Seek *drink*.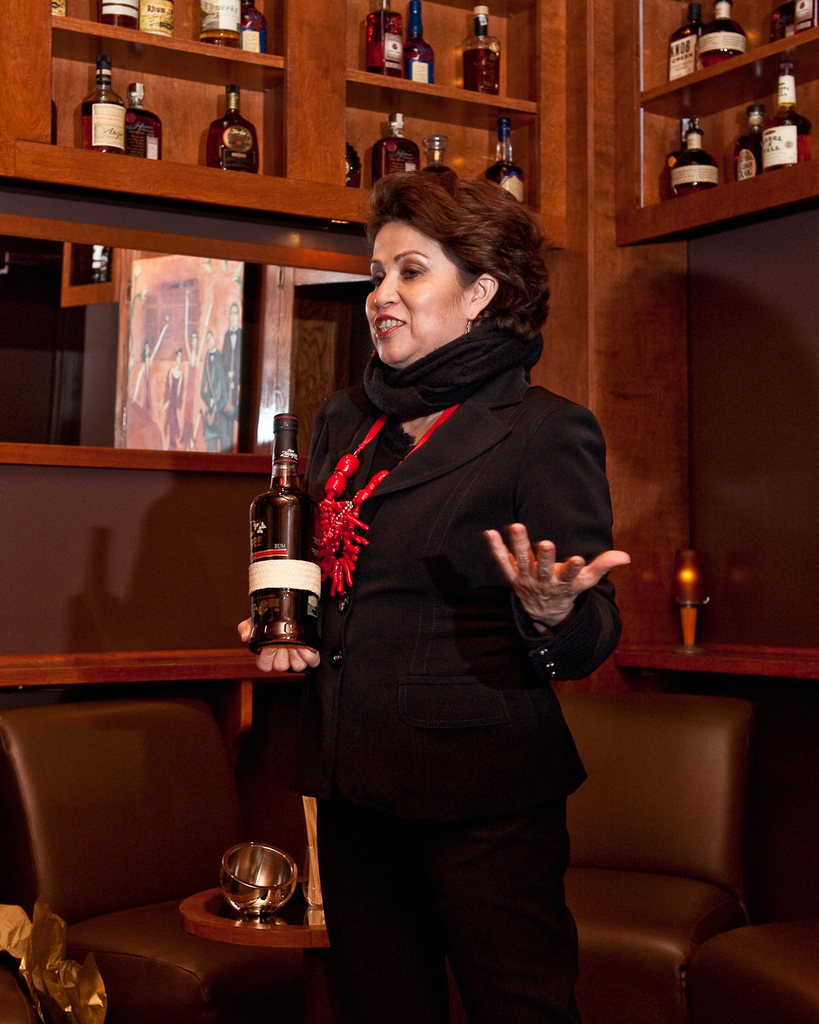
665, 111, 721, 197.
